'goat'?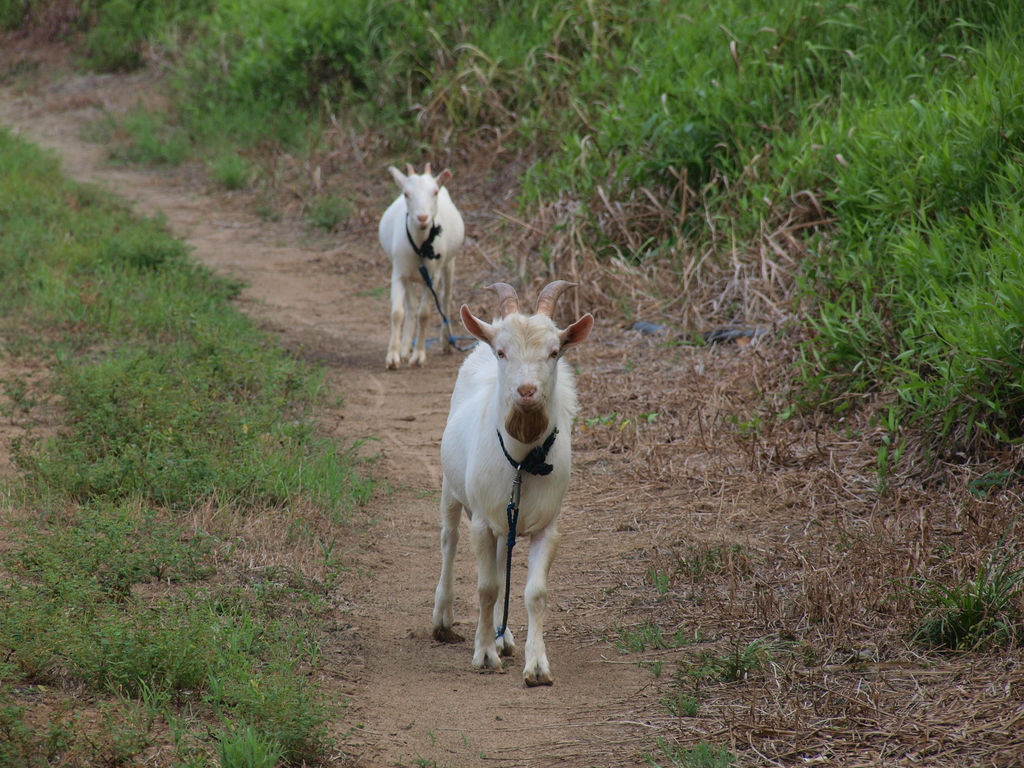
[left=374, top=162, right=471, bottom=378]
